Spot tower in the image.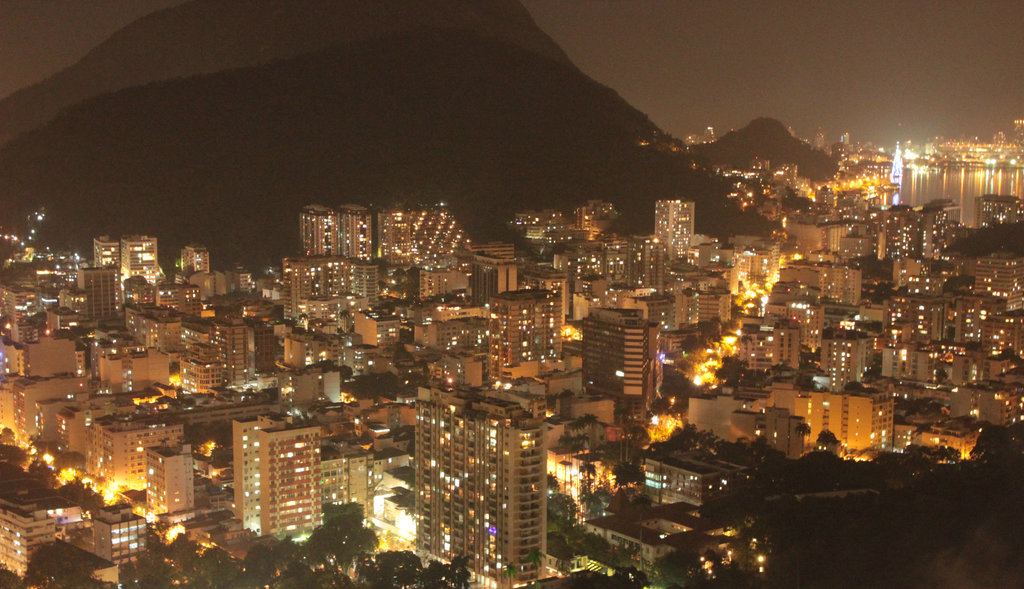
tower found at Rect(486, 293, 554, 376).
